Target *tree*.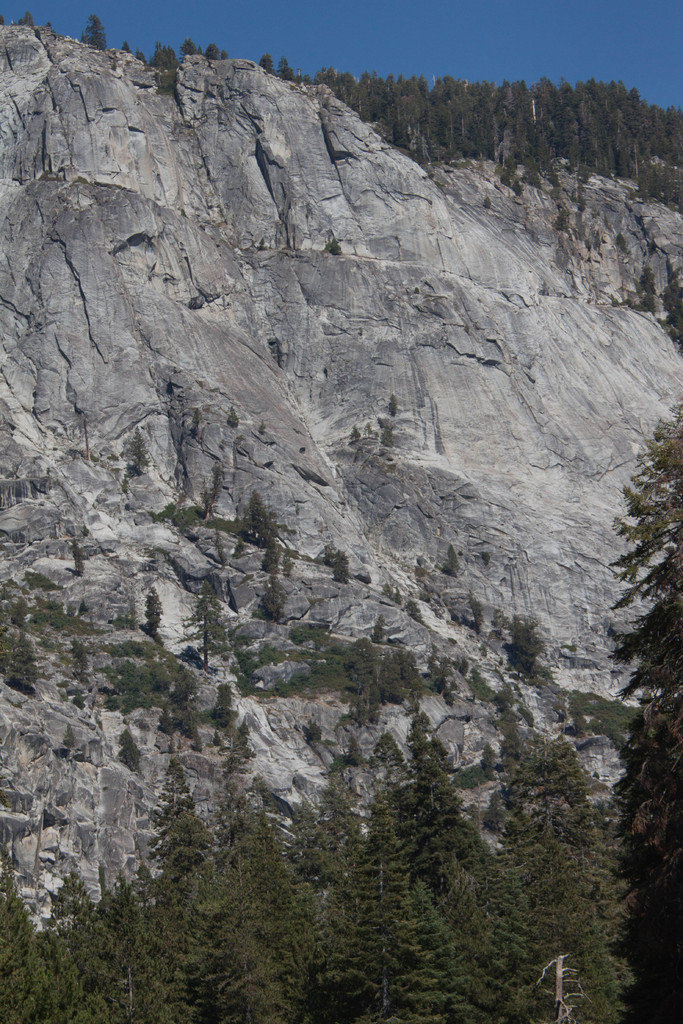
Target region: <box>263,536,284,580</box>.
